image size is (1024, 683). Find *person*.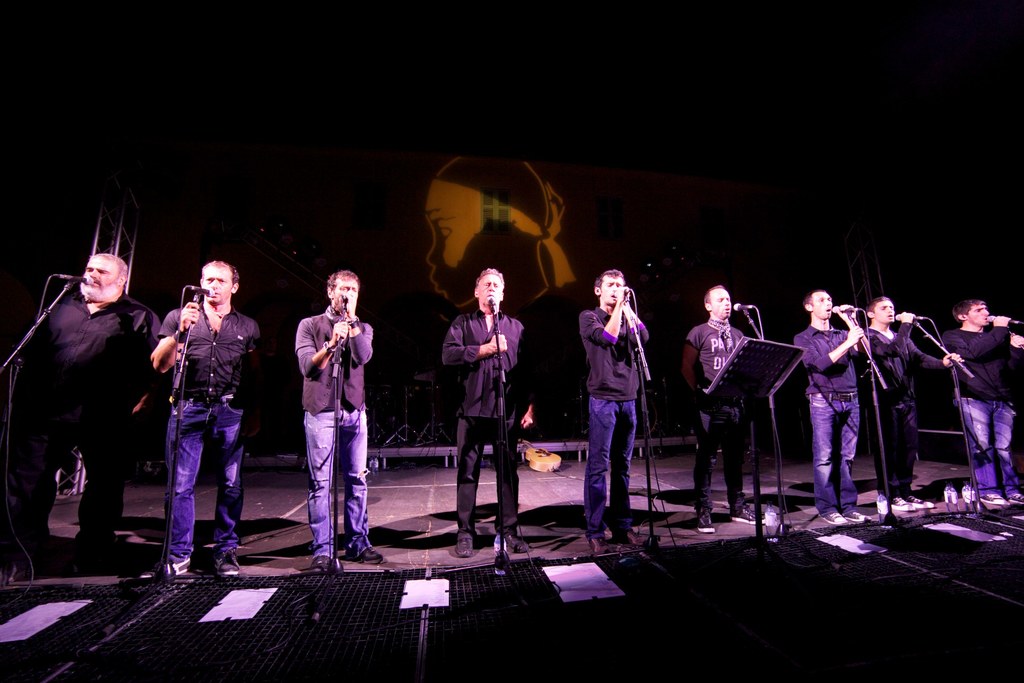
crop(294, 268, 378, 573).
